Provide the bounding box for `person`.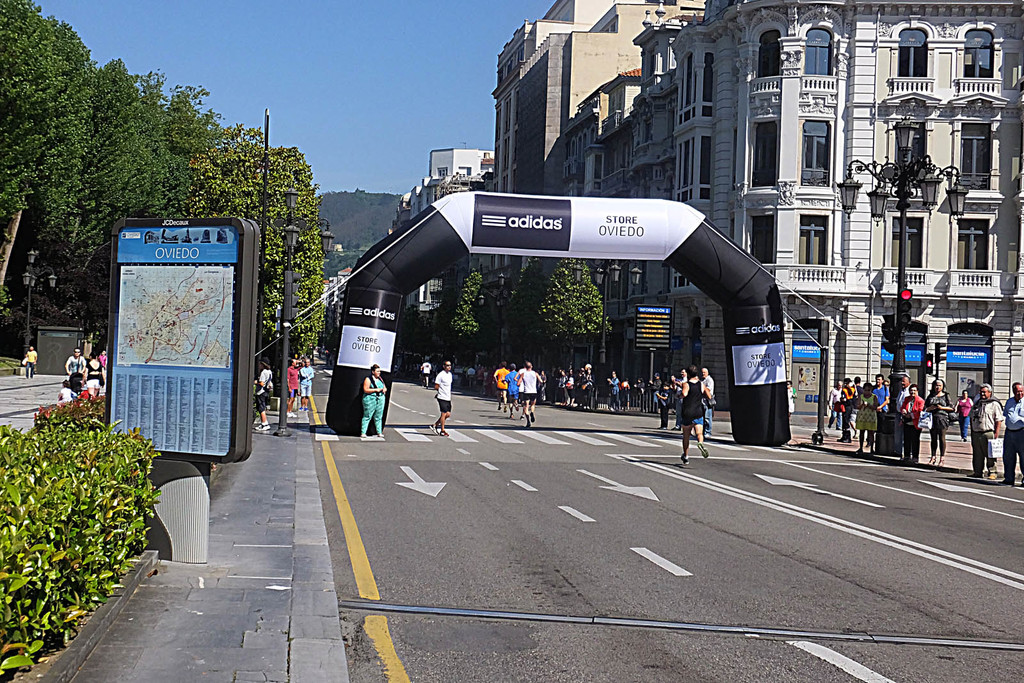
(x1=358, y1=362, x2=390, y2=442).
